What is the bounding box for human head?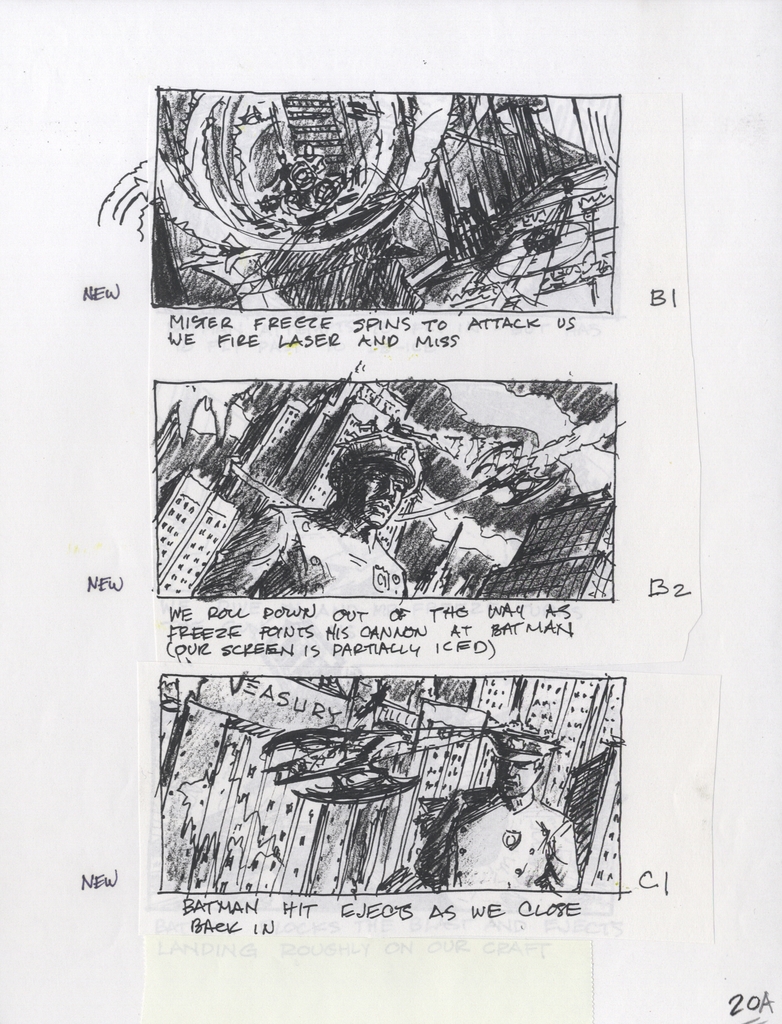
(331, 431, 418, 533).
